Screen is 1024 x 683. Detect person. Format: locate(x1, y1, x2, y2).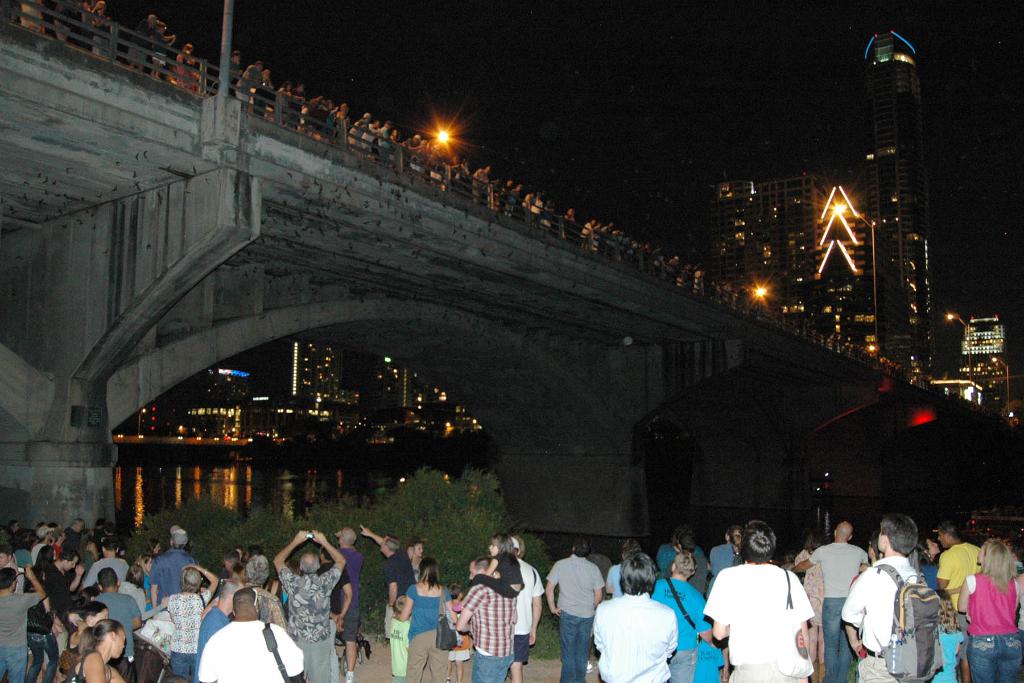
locate(557, 548, 607, 668).
